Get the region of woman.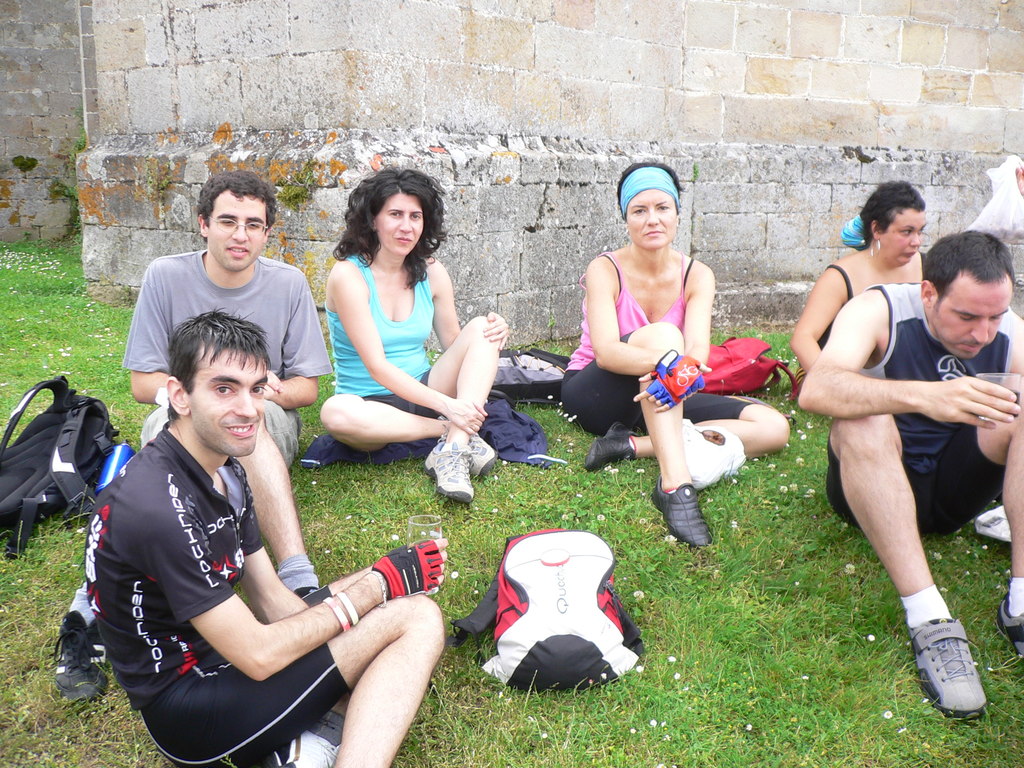
detection(789, 175, 929, 383).
